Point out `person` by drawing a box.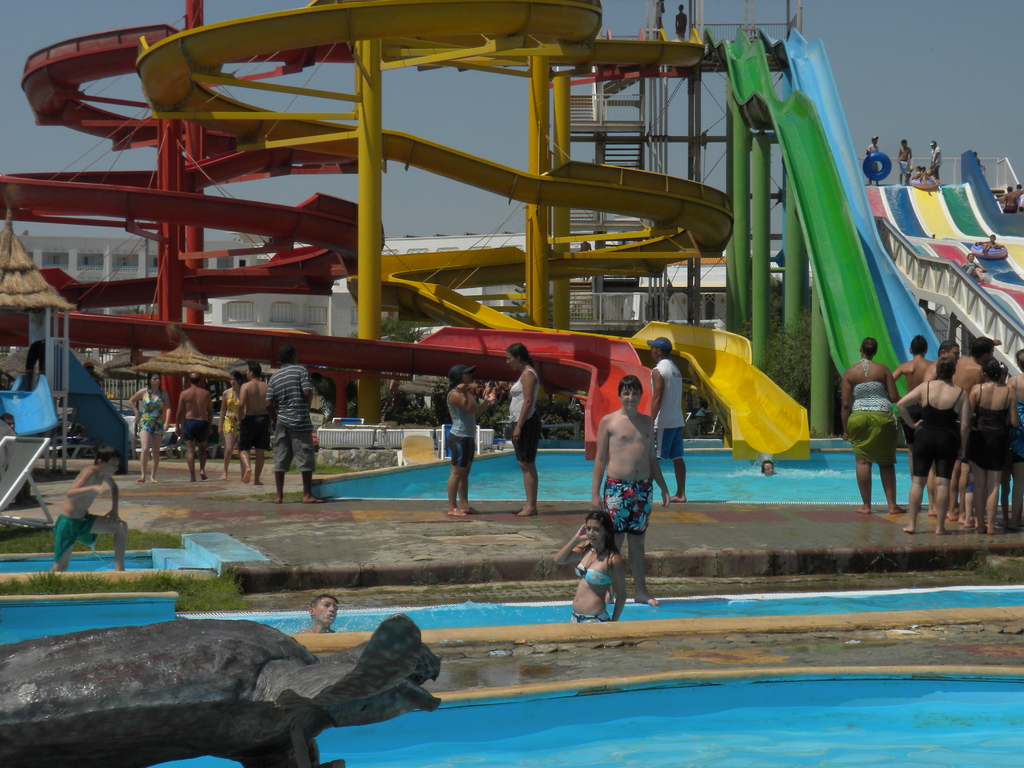
(left=647, top=339, right=691, bottom=502).
